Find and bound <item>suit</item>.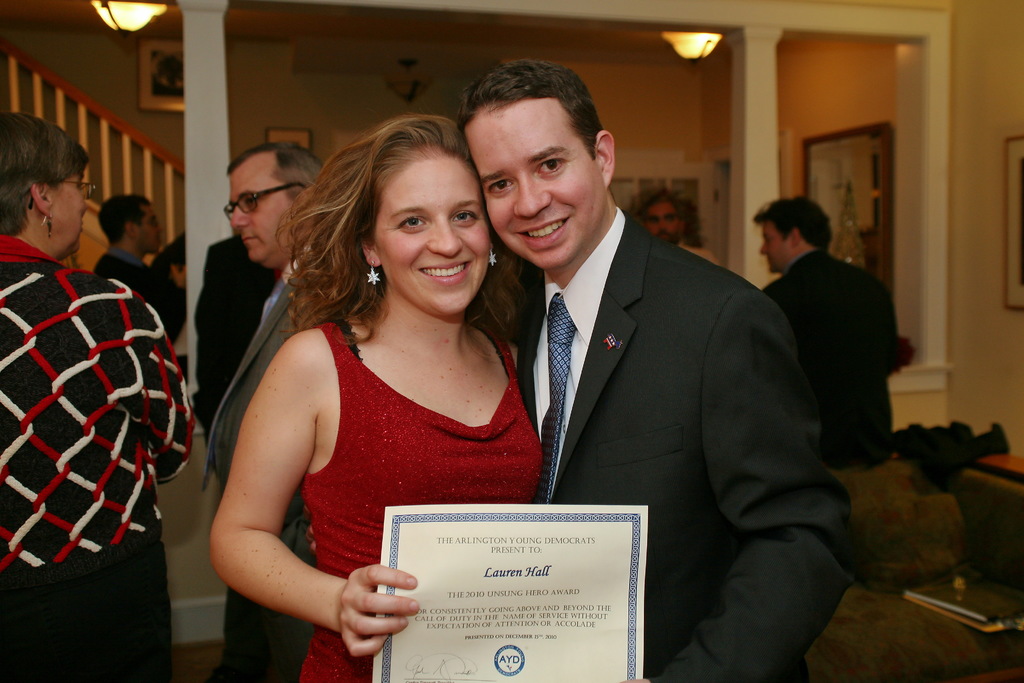
Bound: 552/185/870/659.
